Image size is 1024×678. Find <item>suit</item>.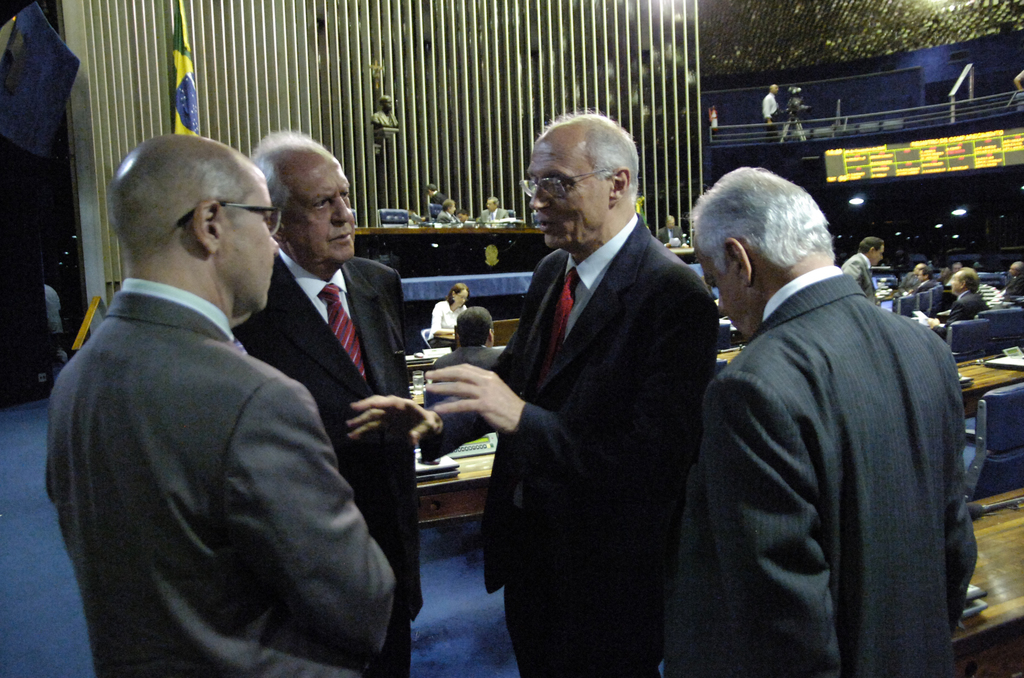
box=[430, 194, 442, 204].
